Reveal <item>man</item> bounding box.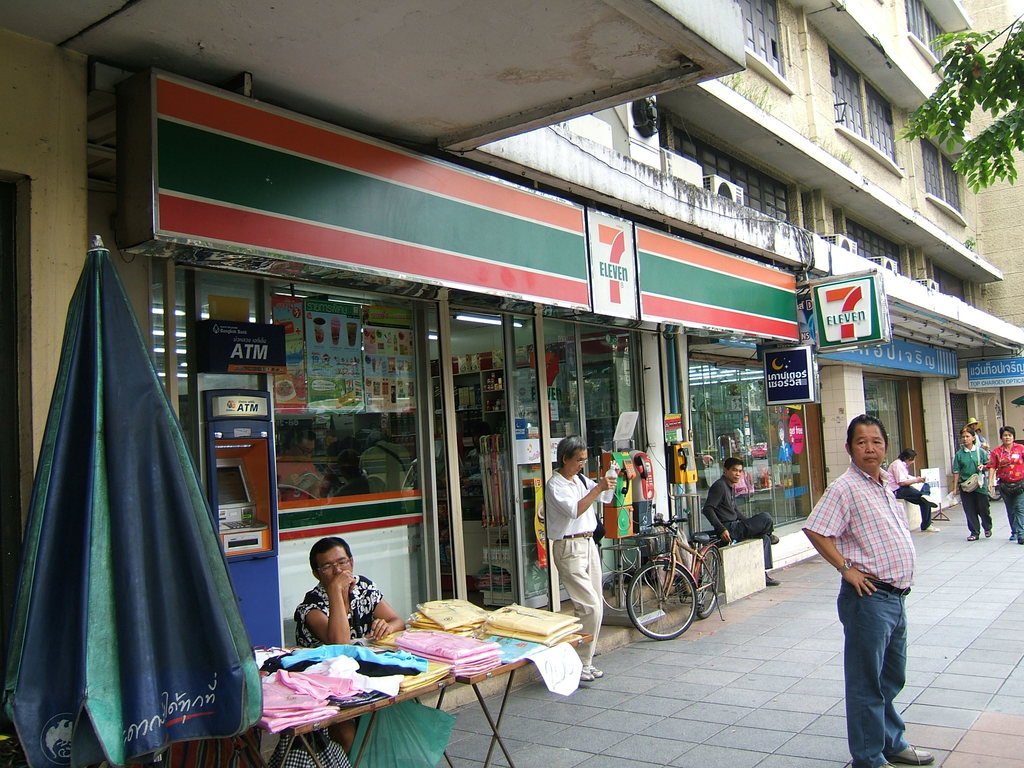
Revealed: Rect(886, 448, 940, 536).
